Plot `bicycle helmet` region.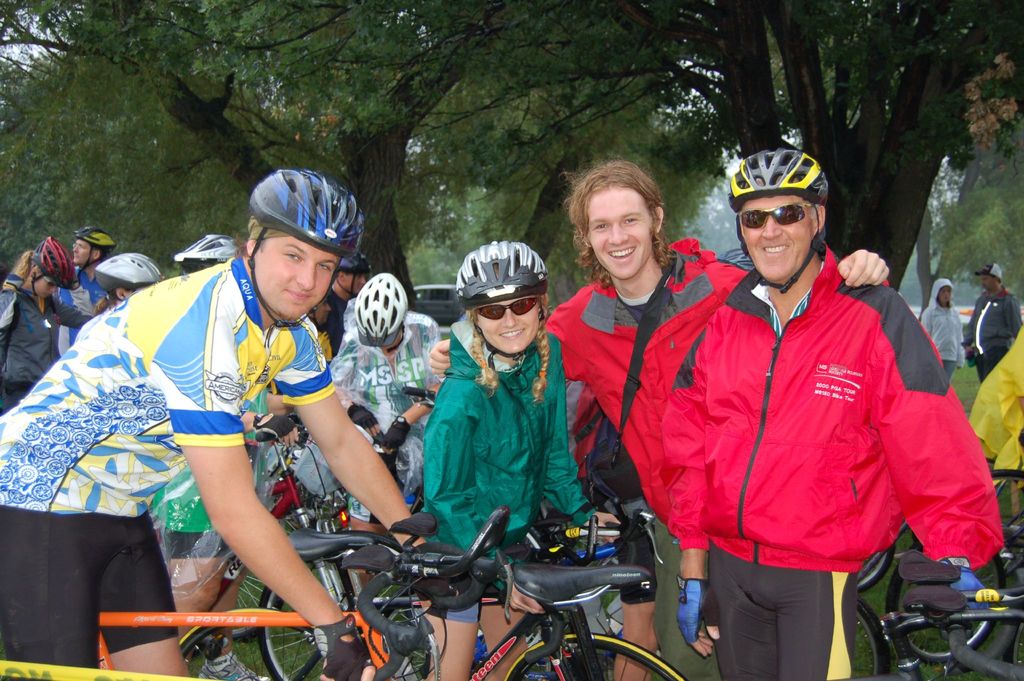
Plotted at [337, 243, 368, 295].
